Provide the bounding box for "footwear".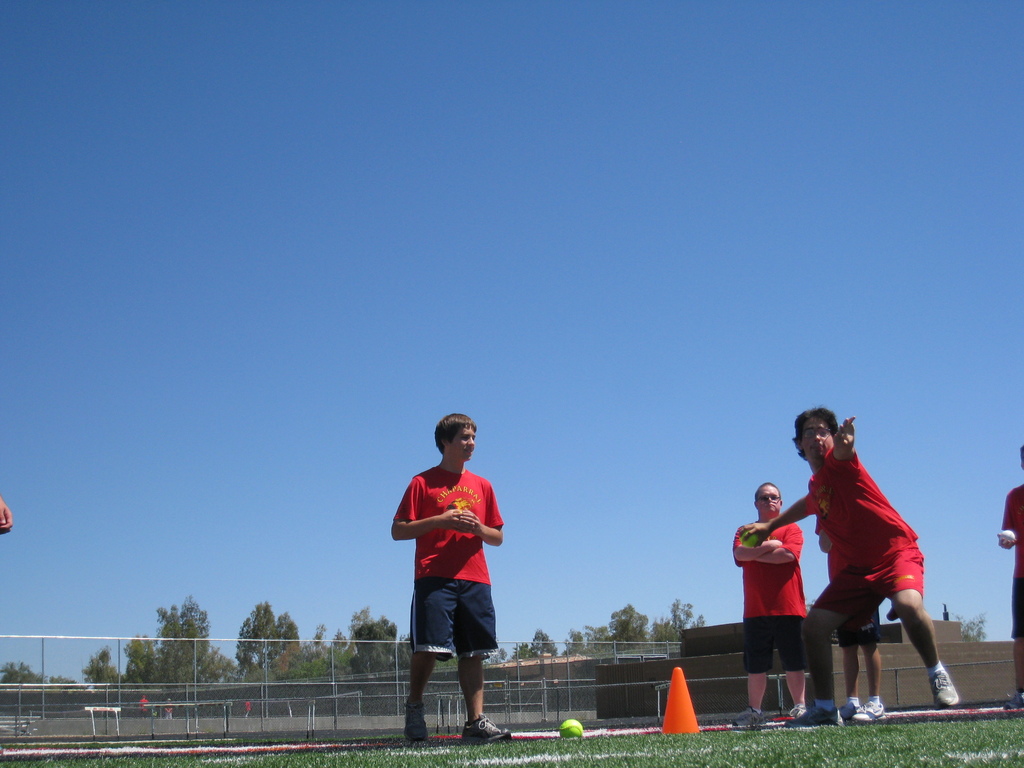
box=[927, 668, 960, 708].
